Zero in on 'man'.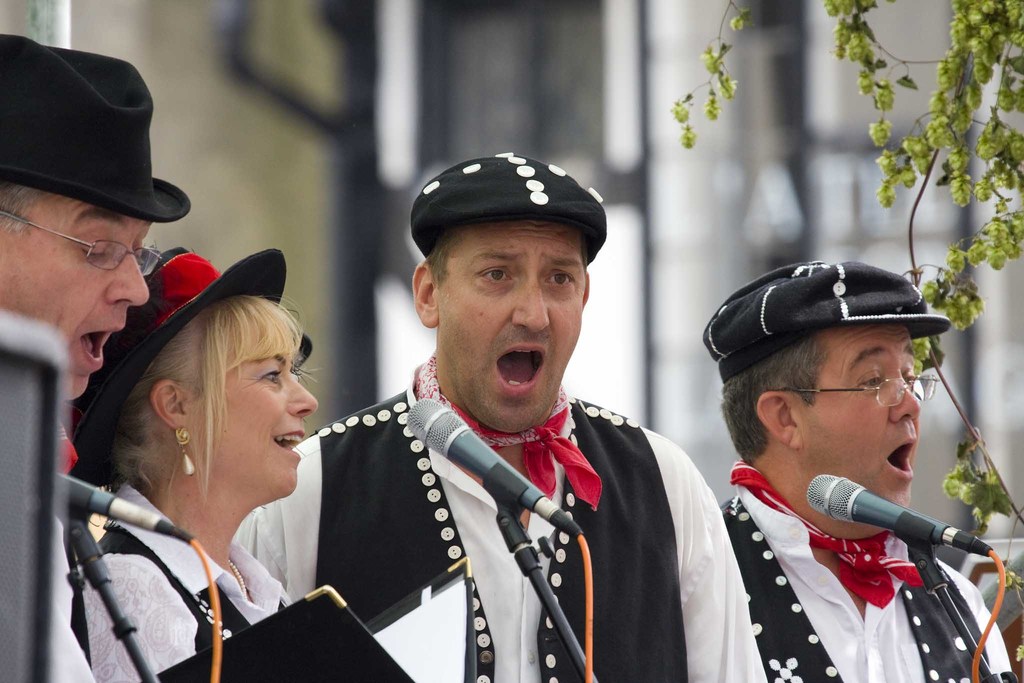
Zeroed in: box=[169, 142, 849, 662].
